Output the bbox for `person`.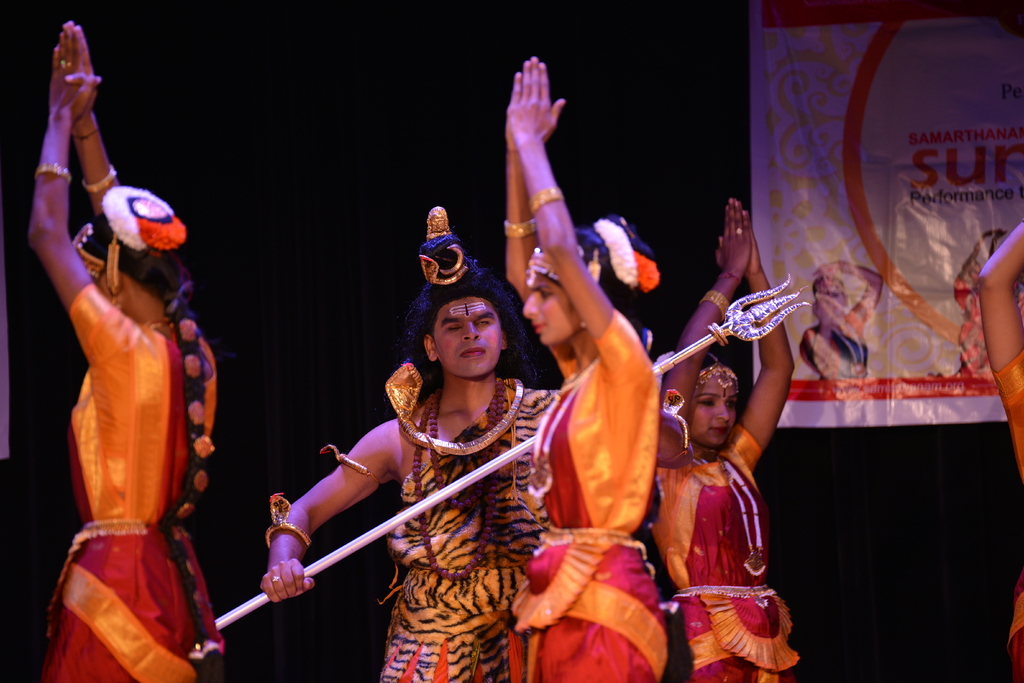
(left=253, top=199, right=572, bottom=682).
